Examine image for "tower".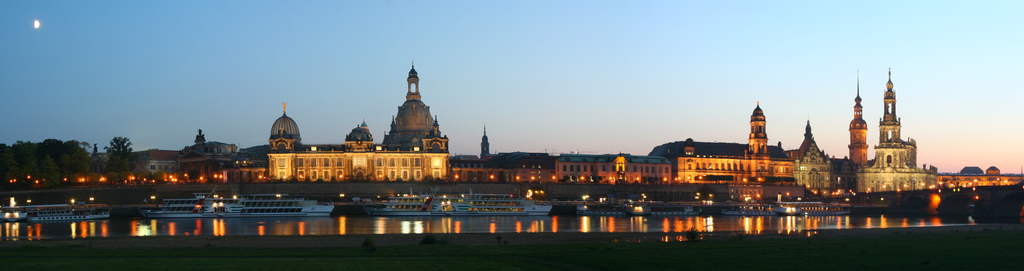
Examination result: x1=790, y1=121, x2=842, y2=195.
